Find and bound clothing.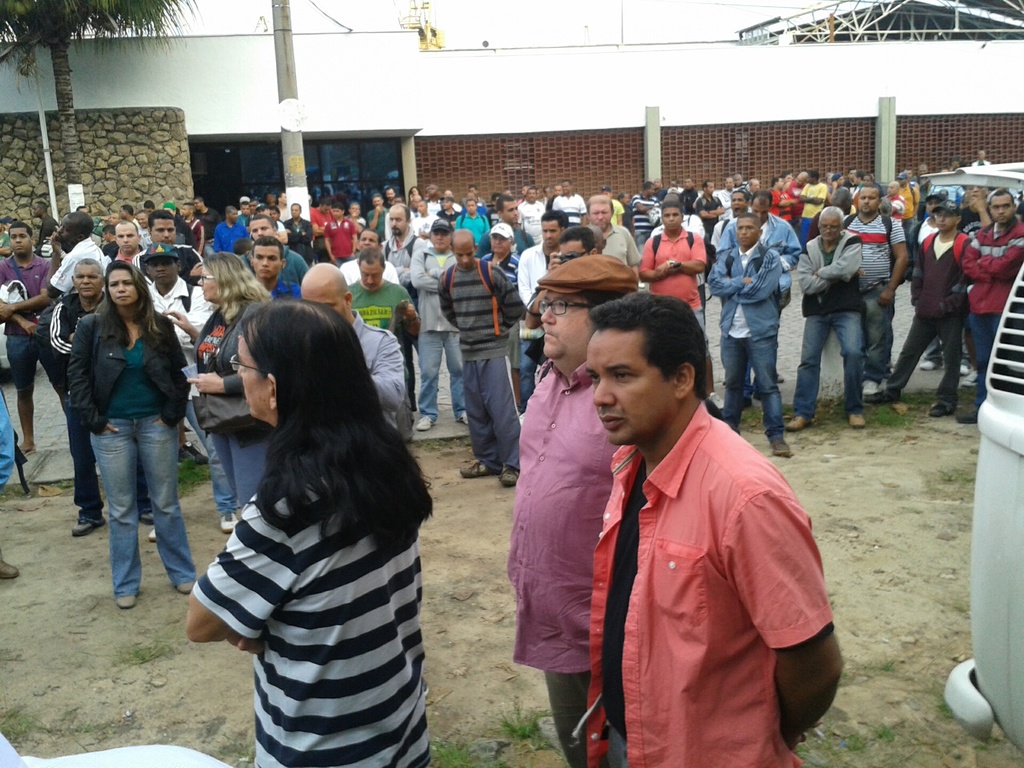
Bound: left=515, top=240, right=554, bottom=408.
